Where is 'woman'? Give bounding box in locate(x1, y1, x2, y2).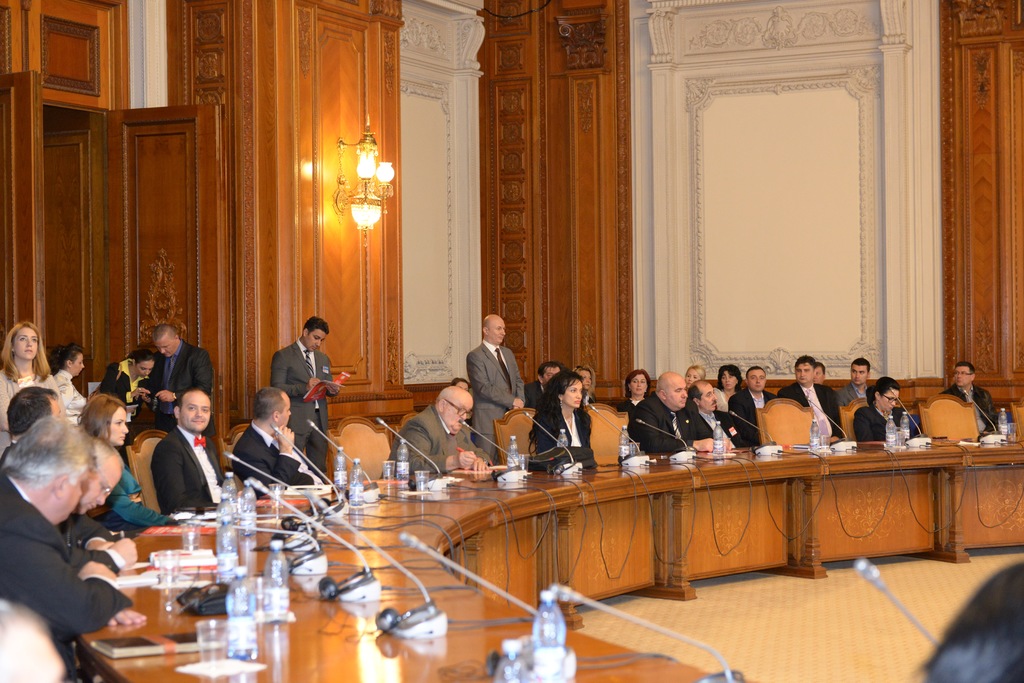
locate(448, 376, 470, 389).
